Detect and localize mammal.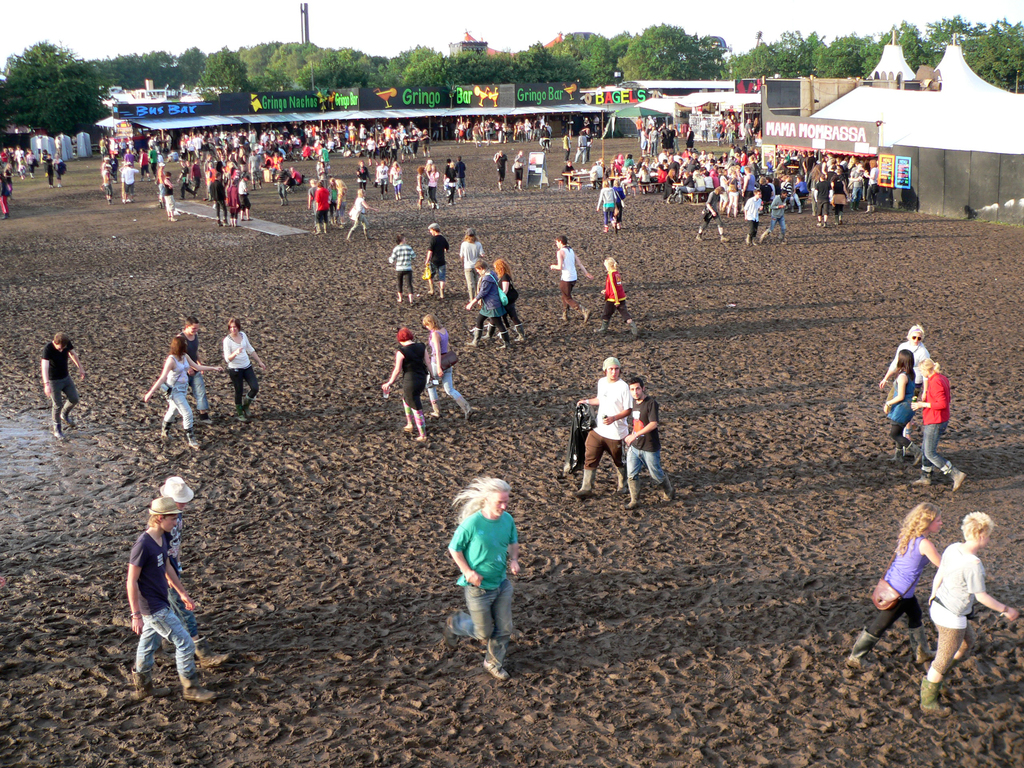
Localized at (917, 513, 1023, 720).
